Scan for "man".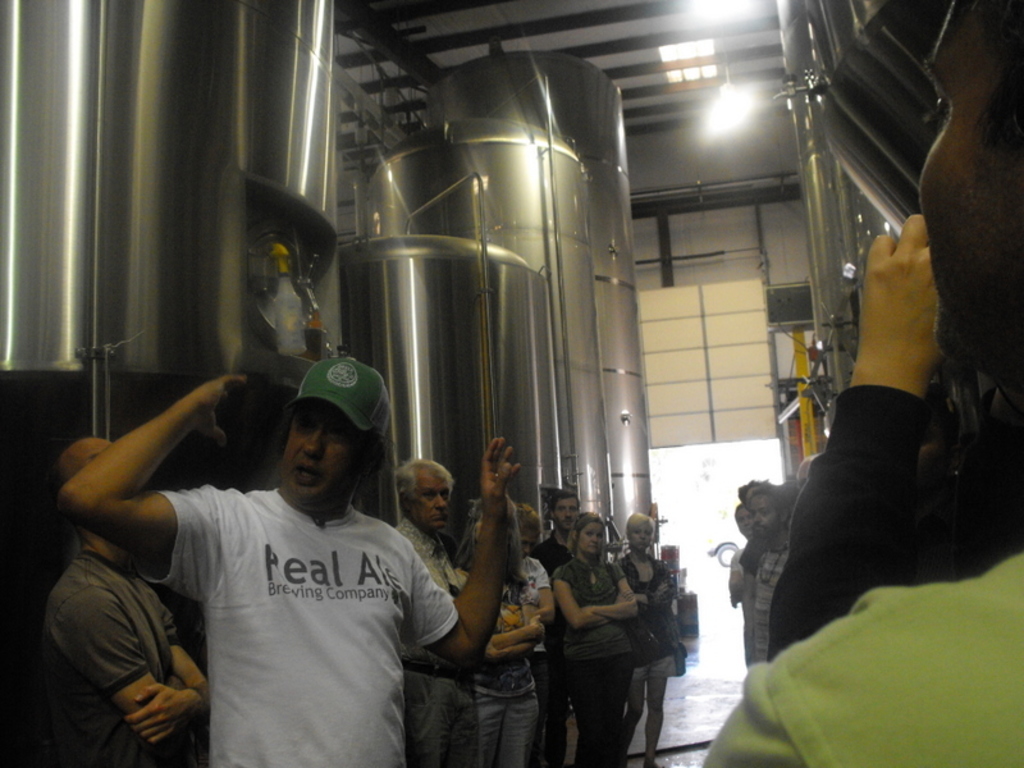
Scan result: detection(41, 434, 207, 767).
